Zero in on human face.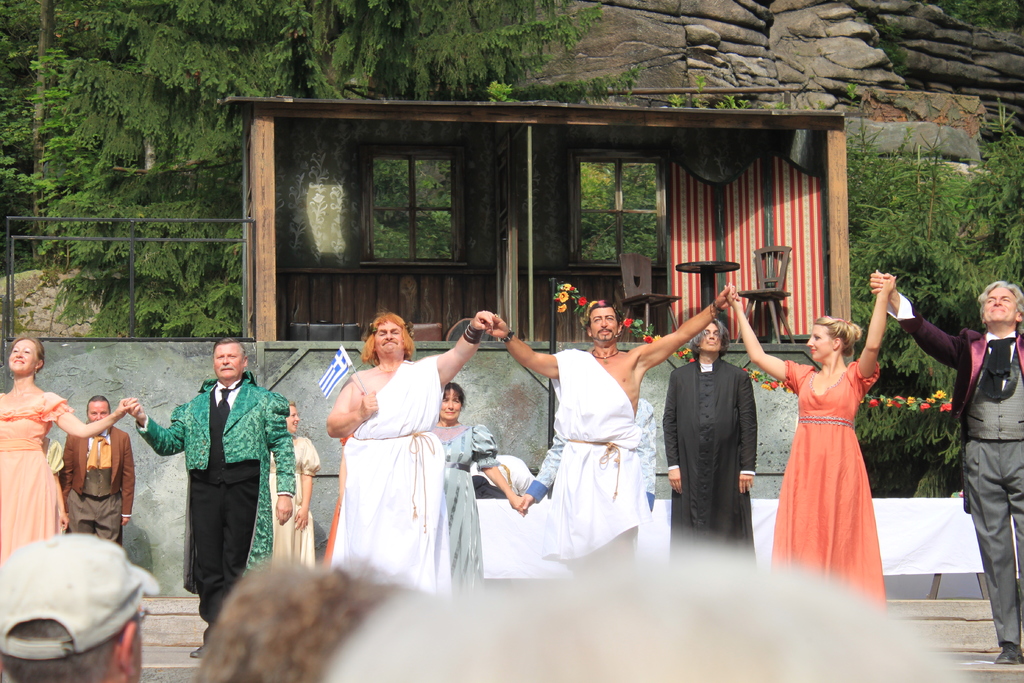
Zeroed in: bbox(287, 403, 300, 435).
